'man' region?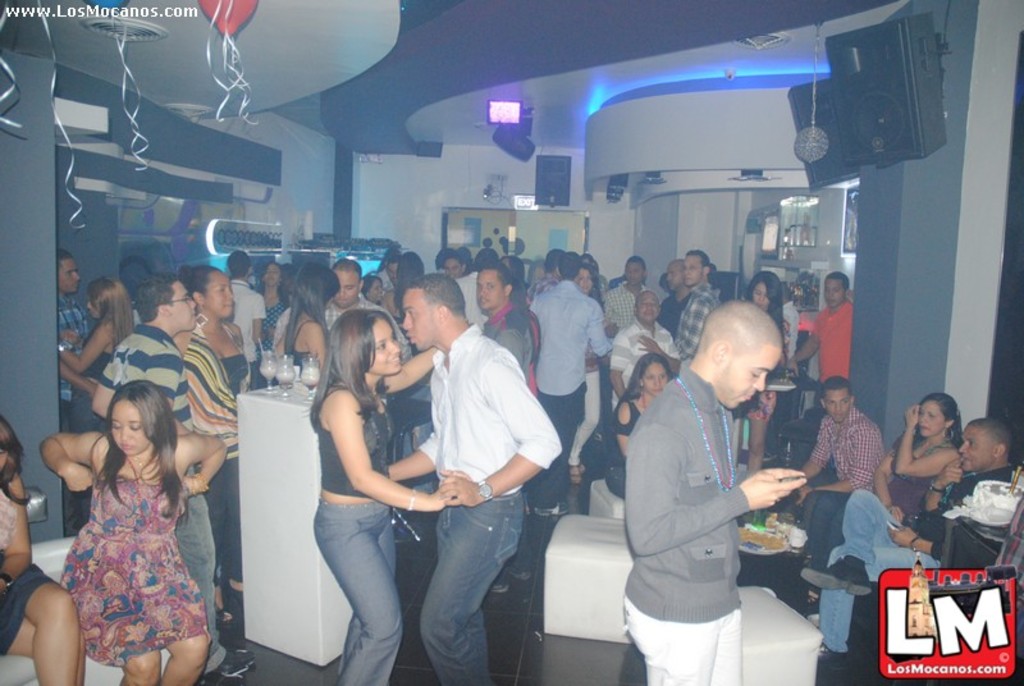
bbox=(783, 273, 851, 385)
